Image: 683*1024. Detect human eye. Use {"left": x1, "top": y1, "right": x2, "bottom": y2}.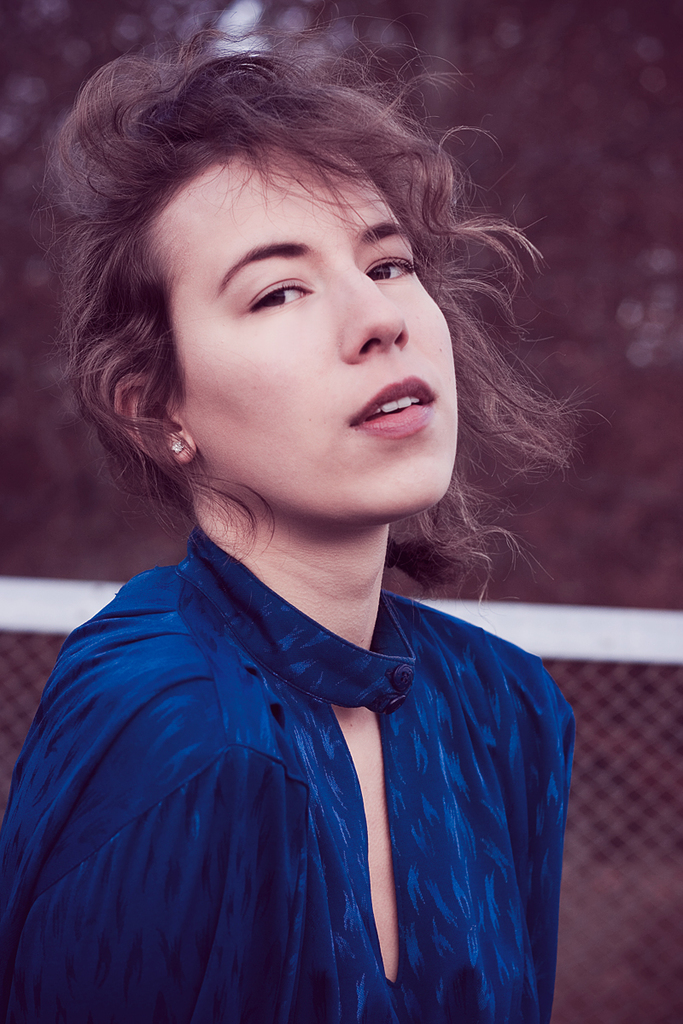
{"left": 225, "top": 258, "right": 318, "bottom": 316}.
